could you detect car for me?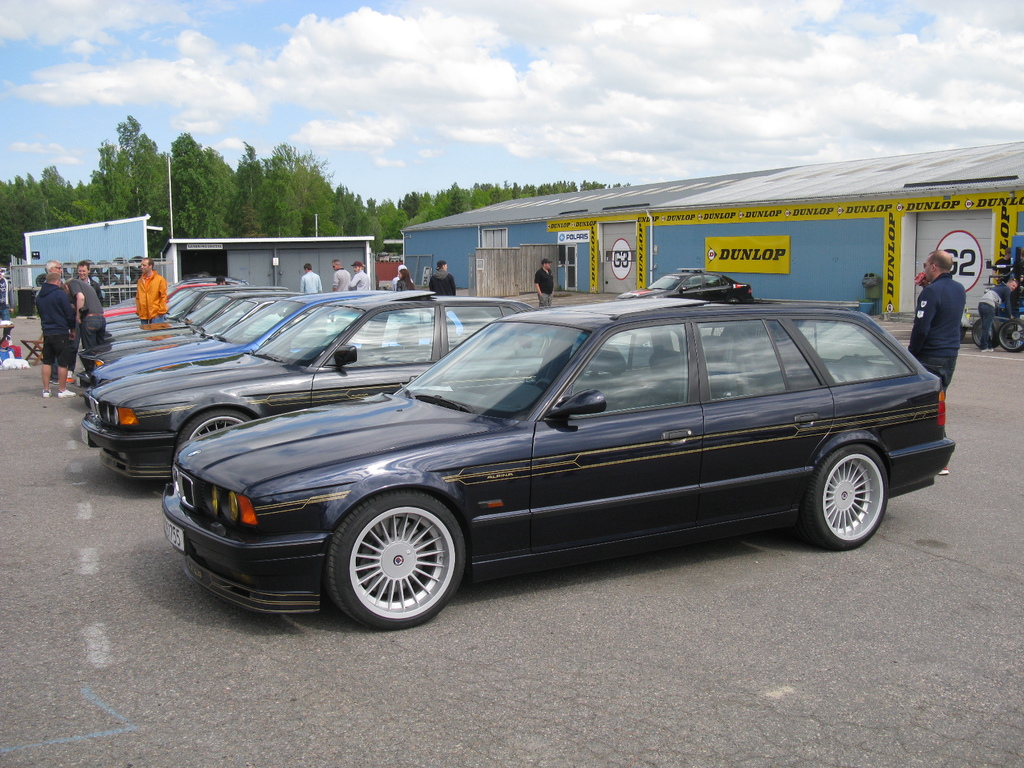
Detection result: <bbox>81, 294, 559, 482</bbox>.
